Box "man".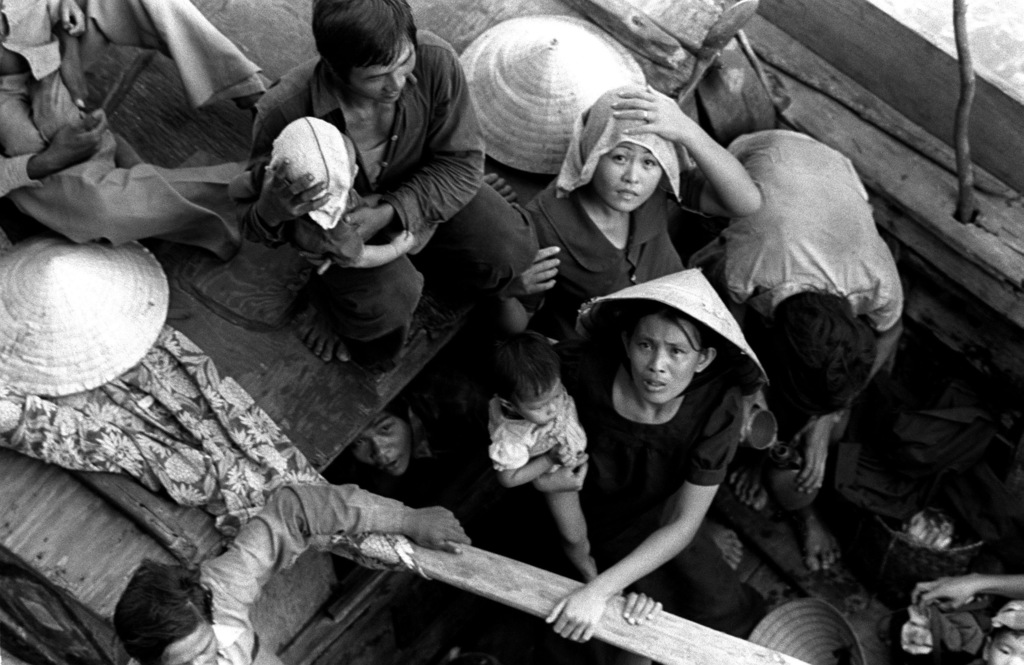
box(229, 2, 485, 406).
